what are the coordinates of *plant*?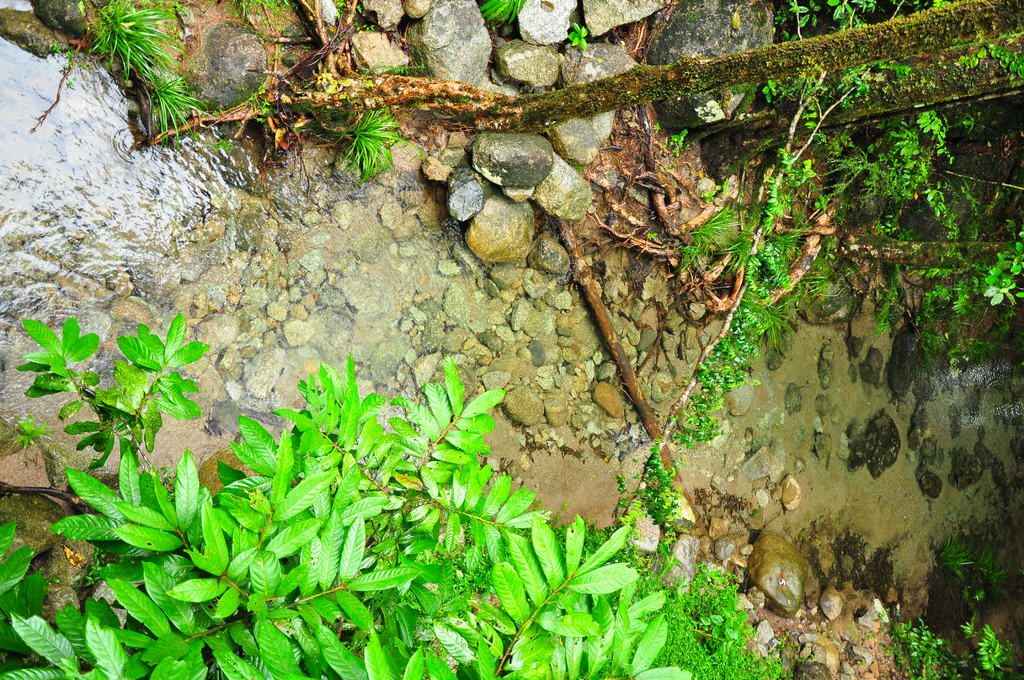
[564, 19, 582, 54].
